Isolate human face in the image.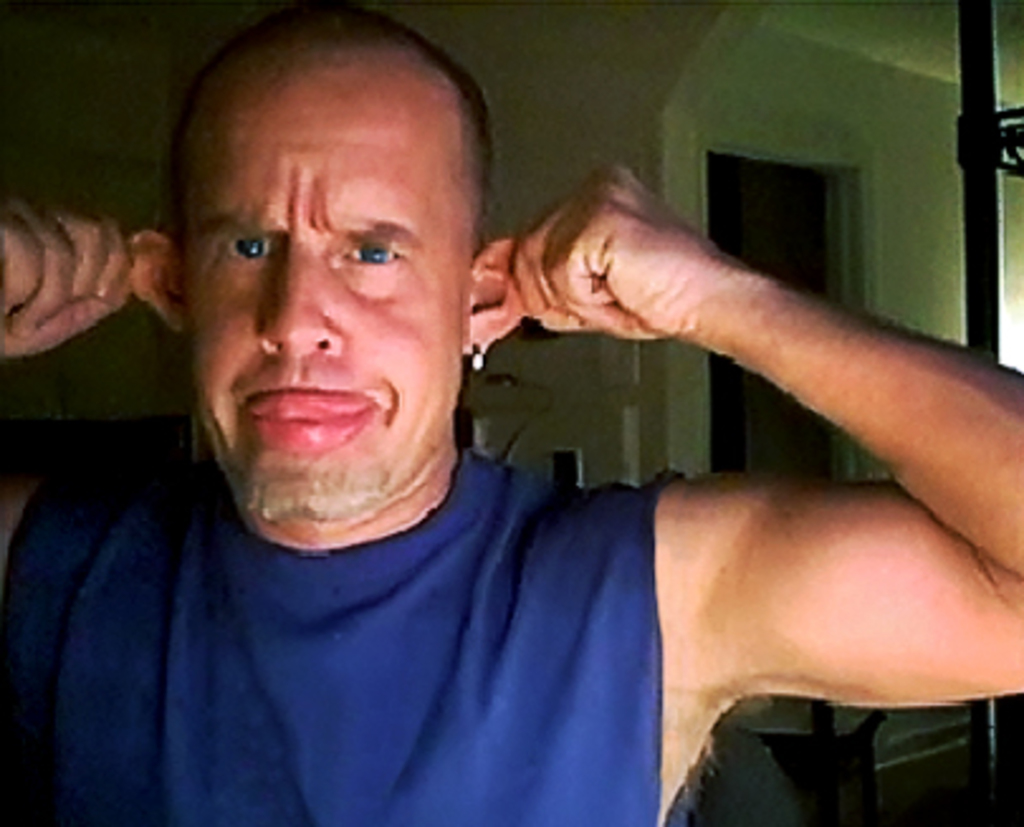
Isolated region: (x1=180, y1=101, x2=463, y2=521).
